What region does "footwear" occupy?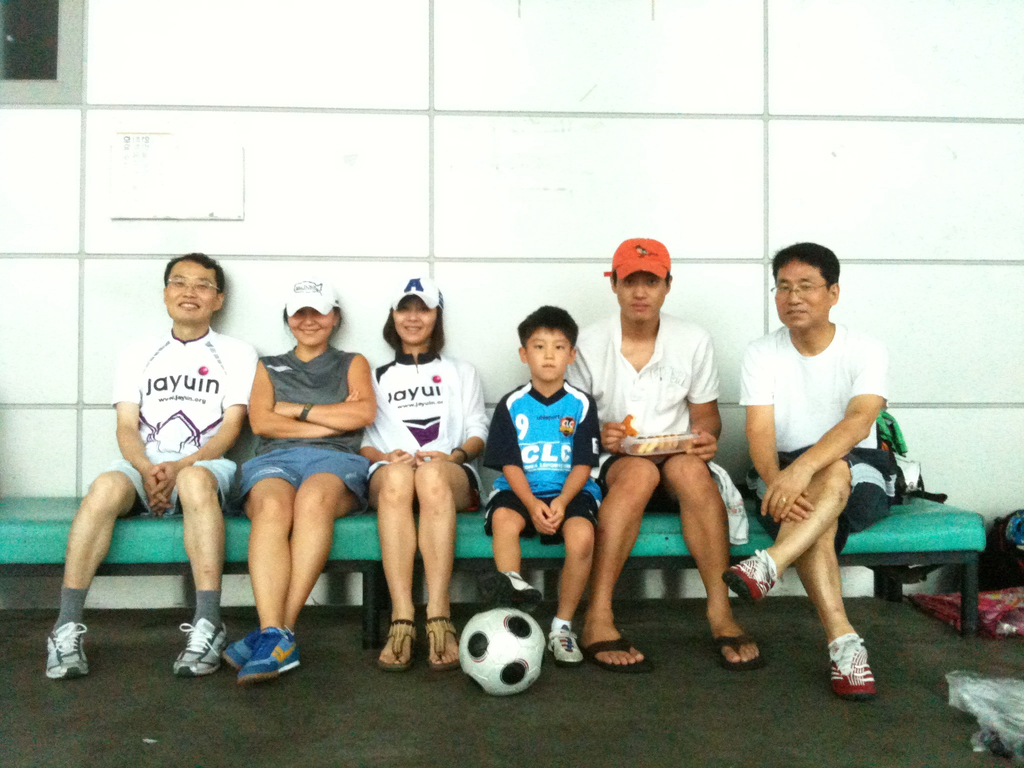
(x1=721, y1=547, x2=773, y2=600).
